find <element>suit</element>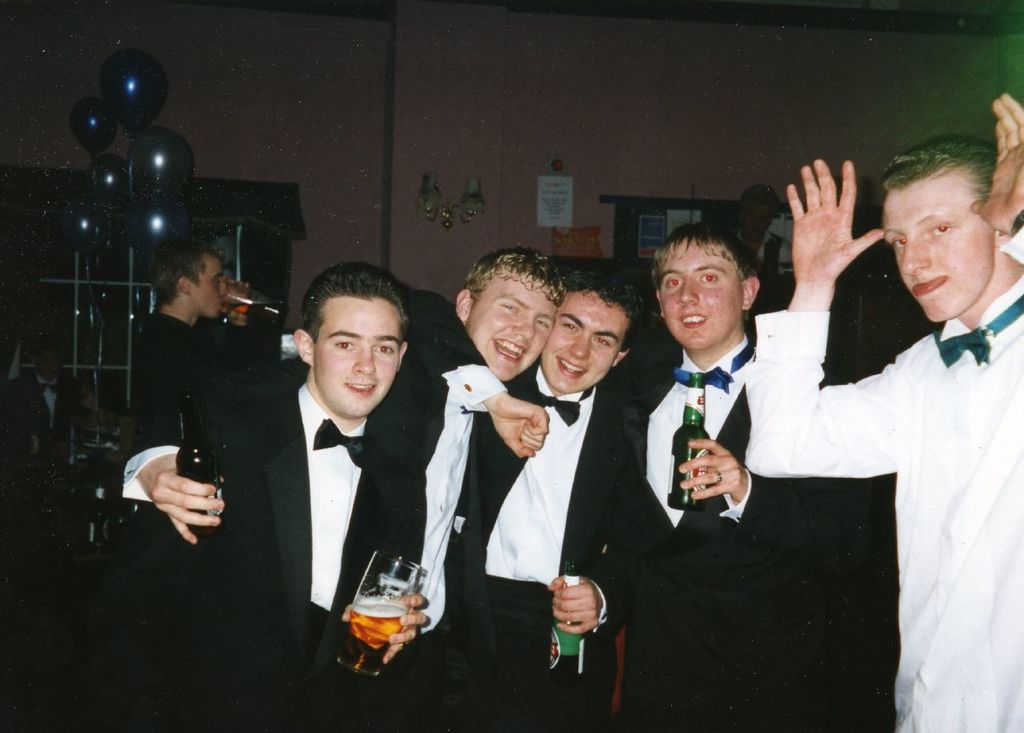
(98, 354, 441, 732)
